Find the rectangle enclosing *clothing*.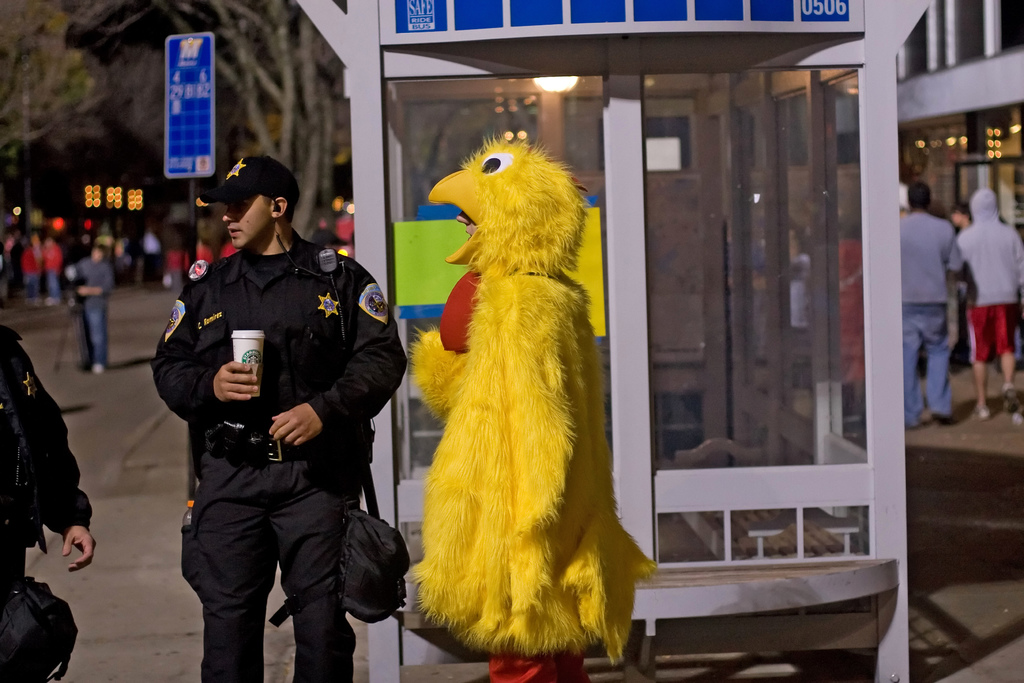
901,211,965,425.
